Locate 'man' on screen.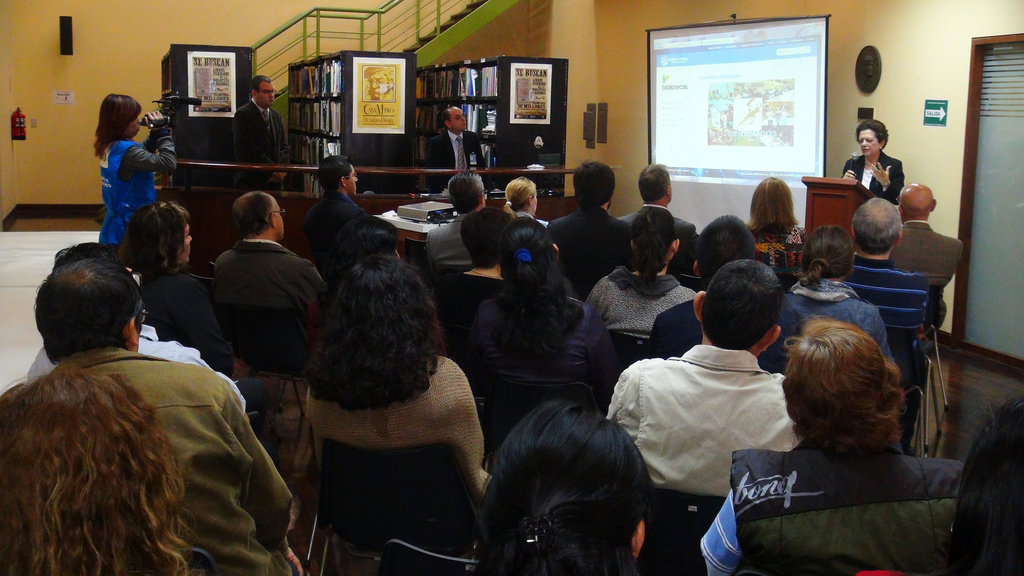
On screen at [609, 261, 800, 497].
